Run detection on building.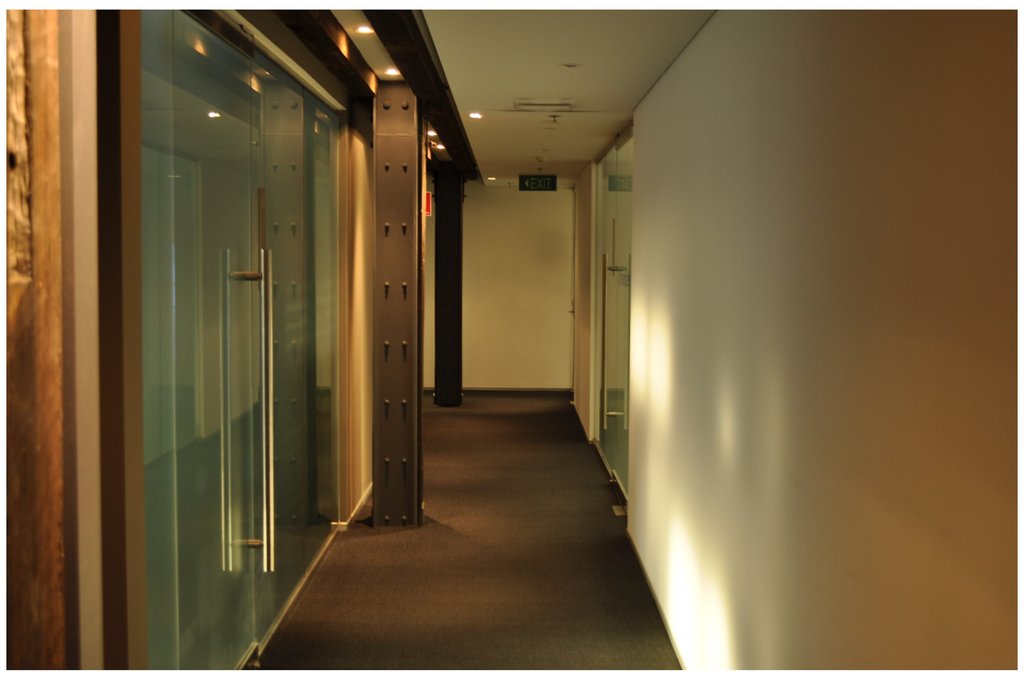
Result: select_region(1, 0, 1023, 679).
